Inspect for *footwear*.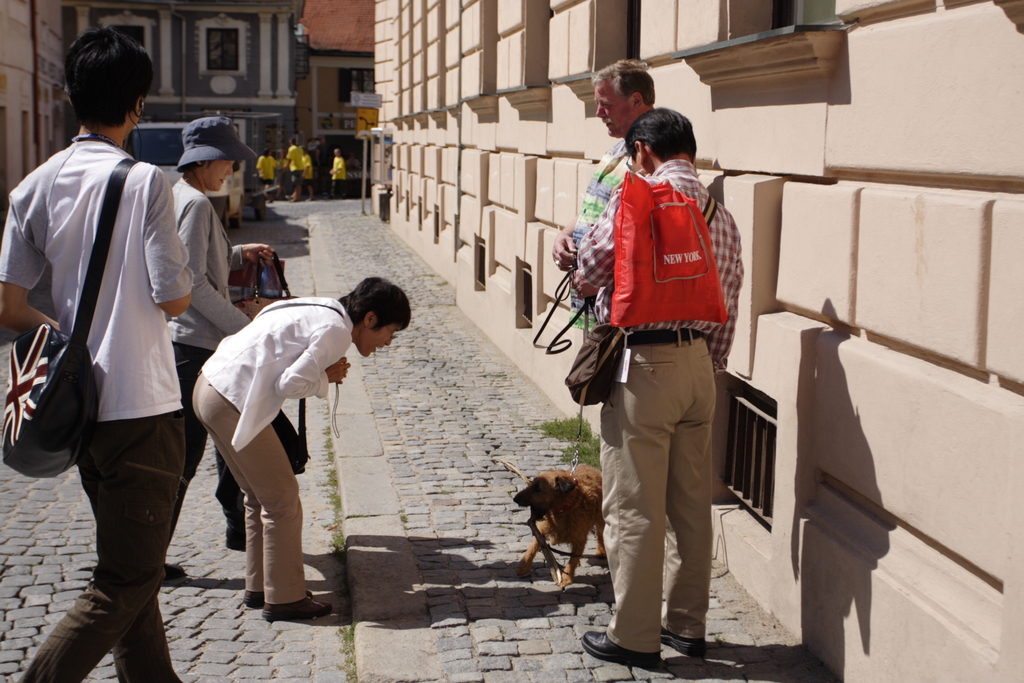
Inspection: {"x1": 223, "y1": 532, "x2": 252, "y2": 551}.
